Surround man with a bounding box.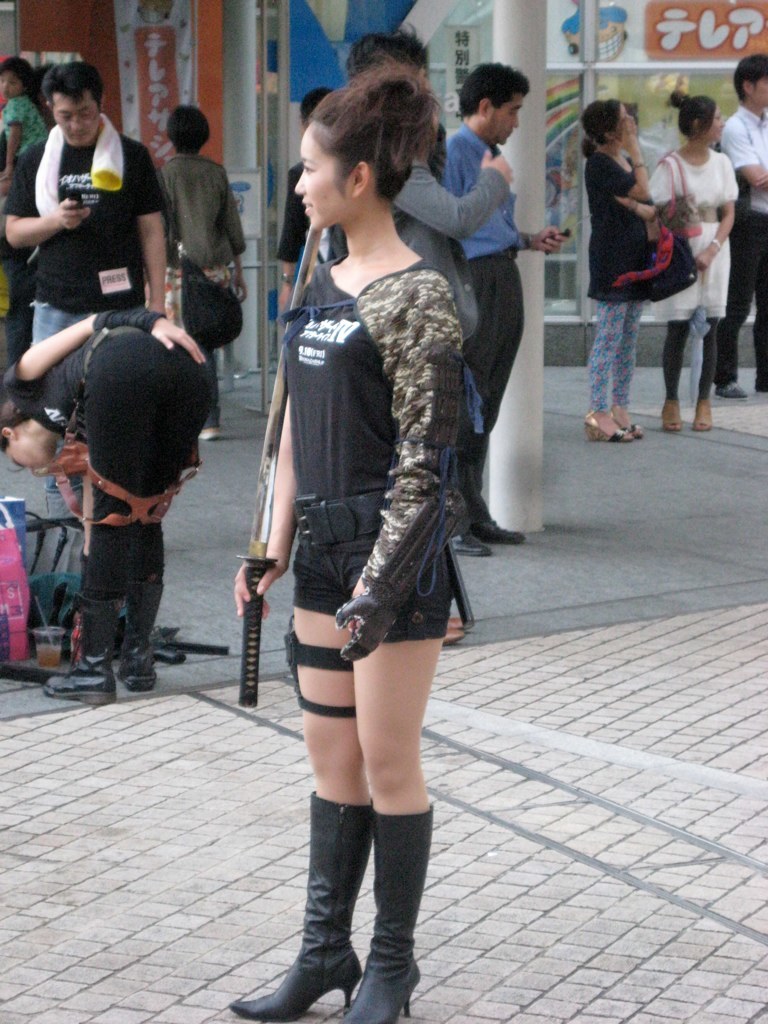
left=713, top=52, right=767, bottom=396.
